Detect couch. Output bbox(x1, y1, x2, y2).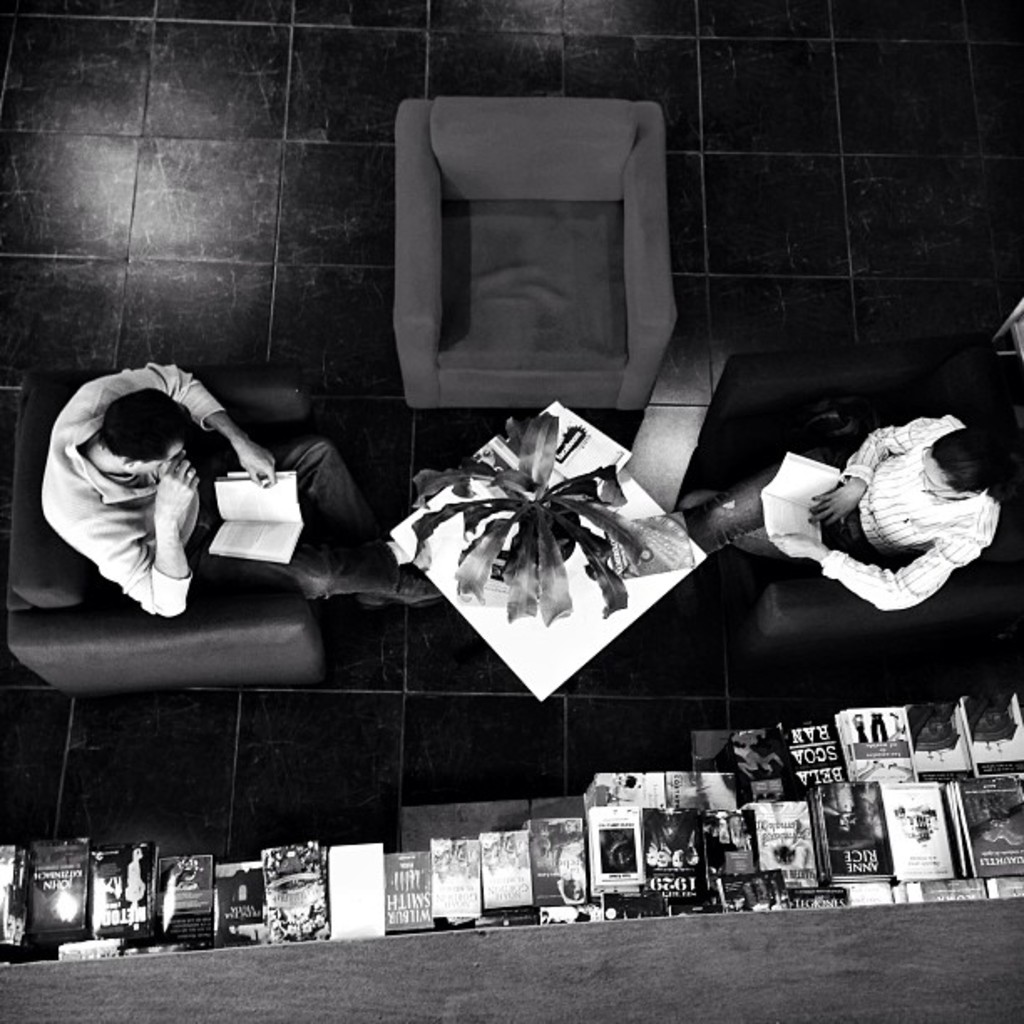
bbox(2, 381, 316, 679).
